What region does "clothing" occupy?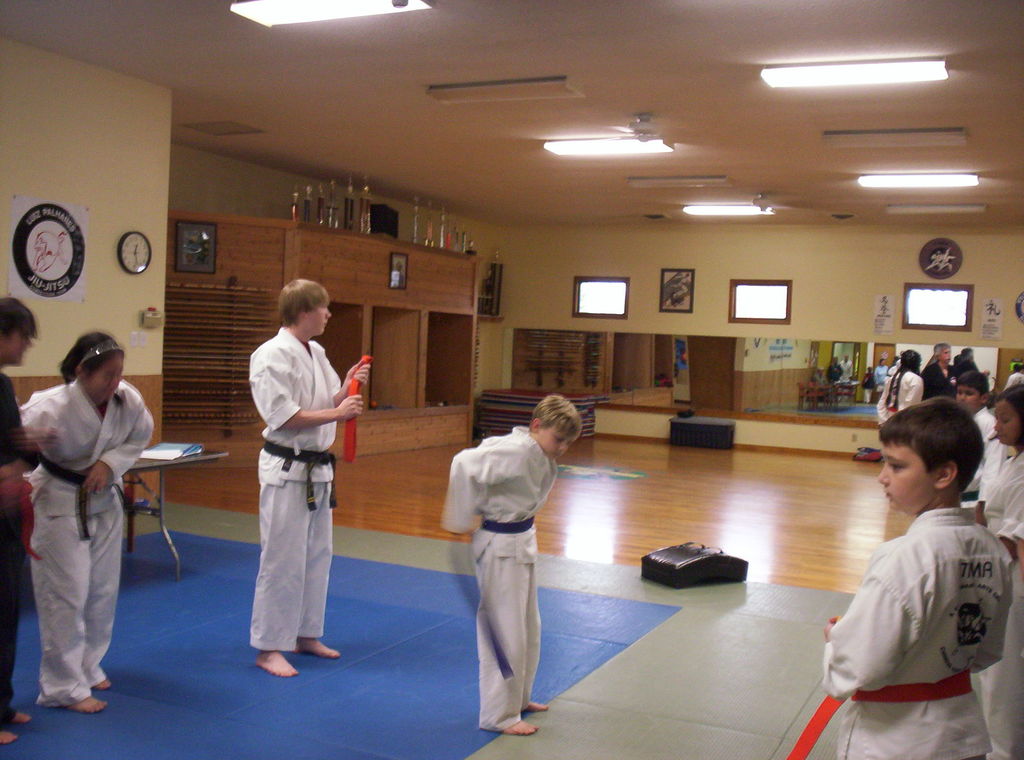
29 380 154 713.
